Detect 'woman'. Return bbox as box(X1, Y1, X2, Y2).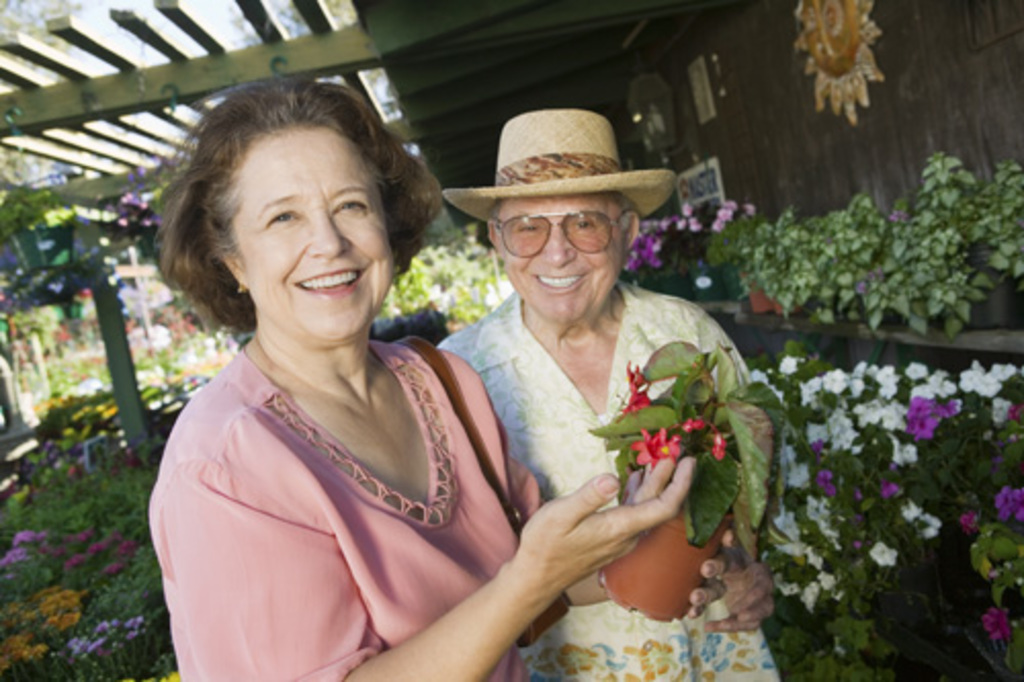
box(143, 86, 659, 681).
